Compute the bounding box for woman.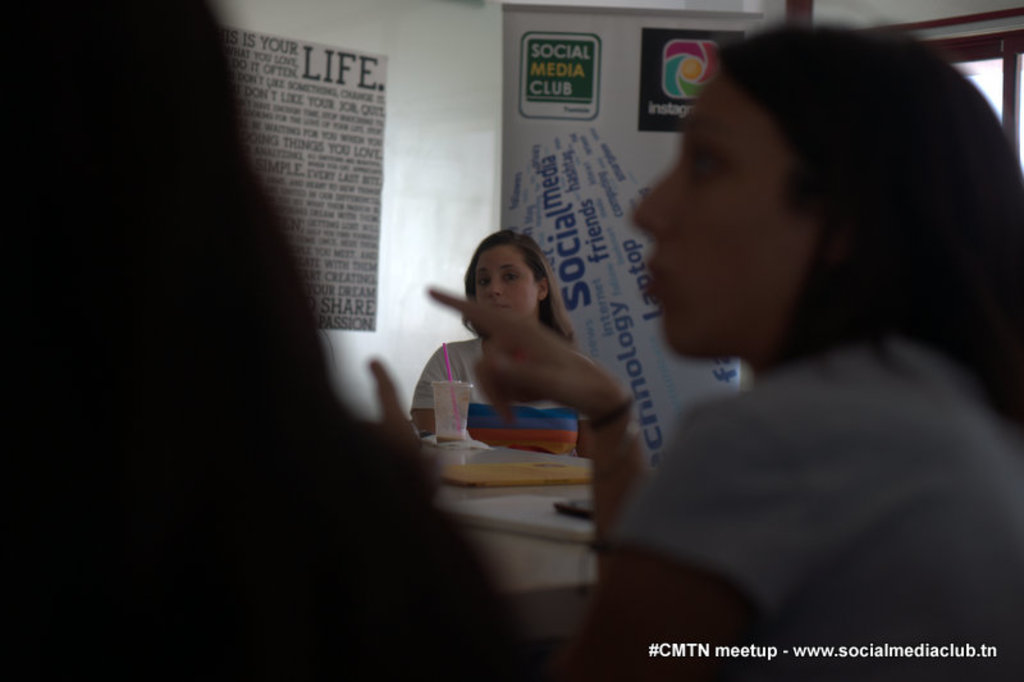
<bbox>433, 31, 1023, 681</bbox>.
